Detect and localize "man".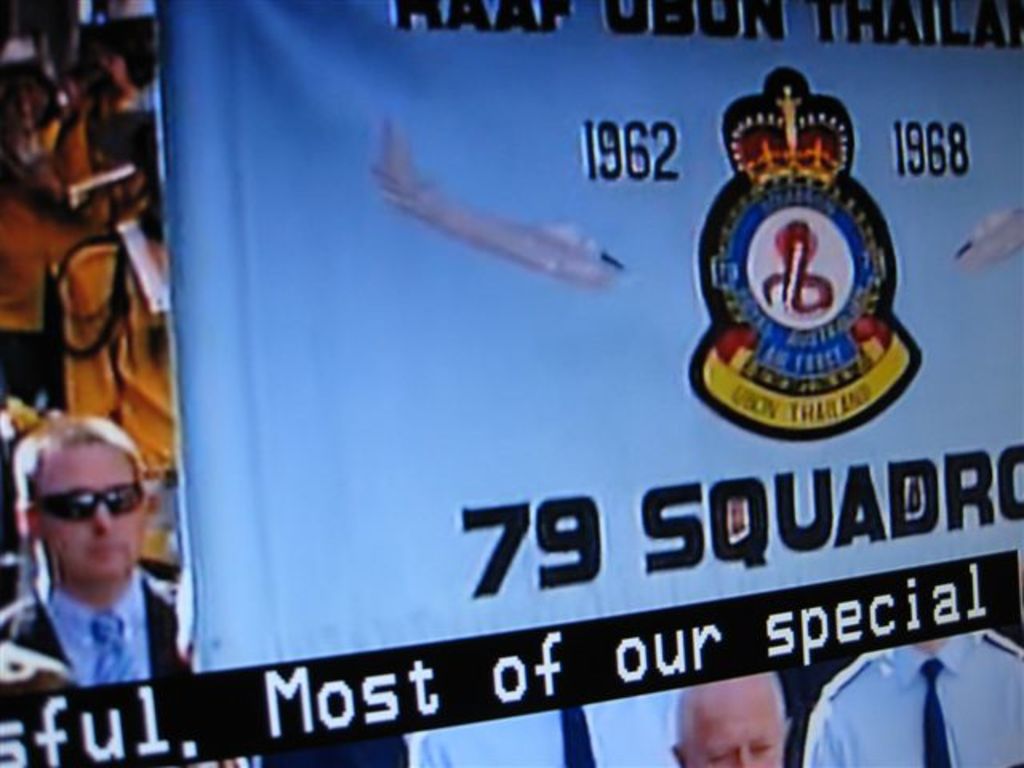
Localized at <region>0, 426, 203, 677</region>.
